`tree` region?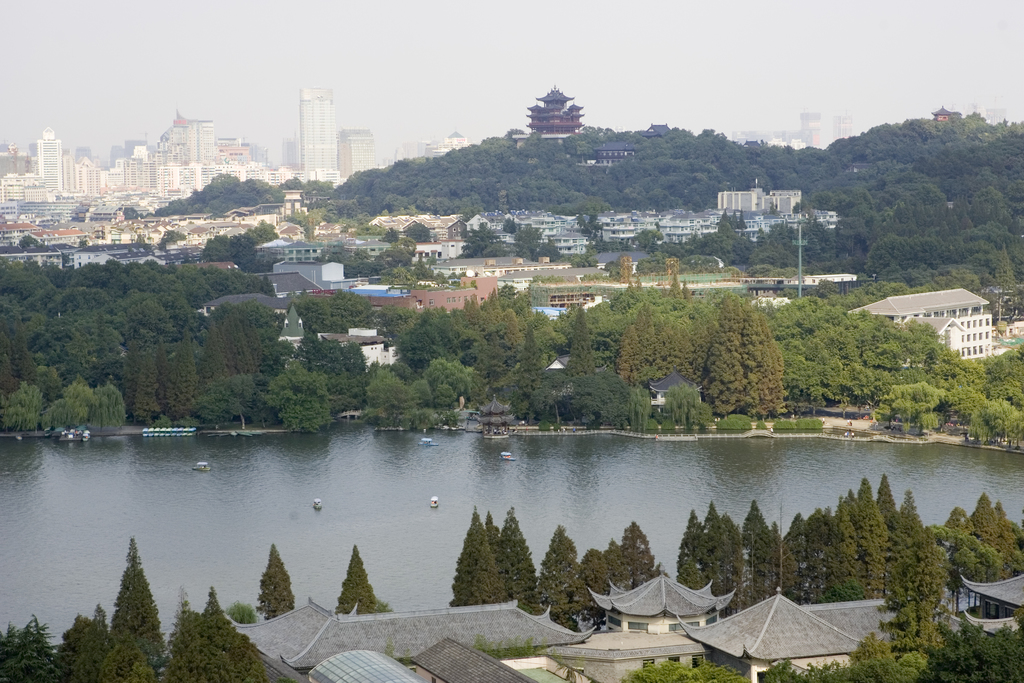
<bbox>401, 219, 429, 239</bbox>
